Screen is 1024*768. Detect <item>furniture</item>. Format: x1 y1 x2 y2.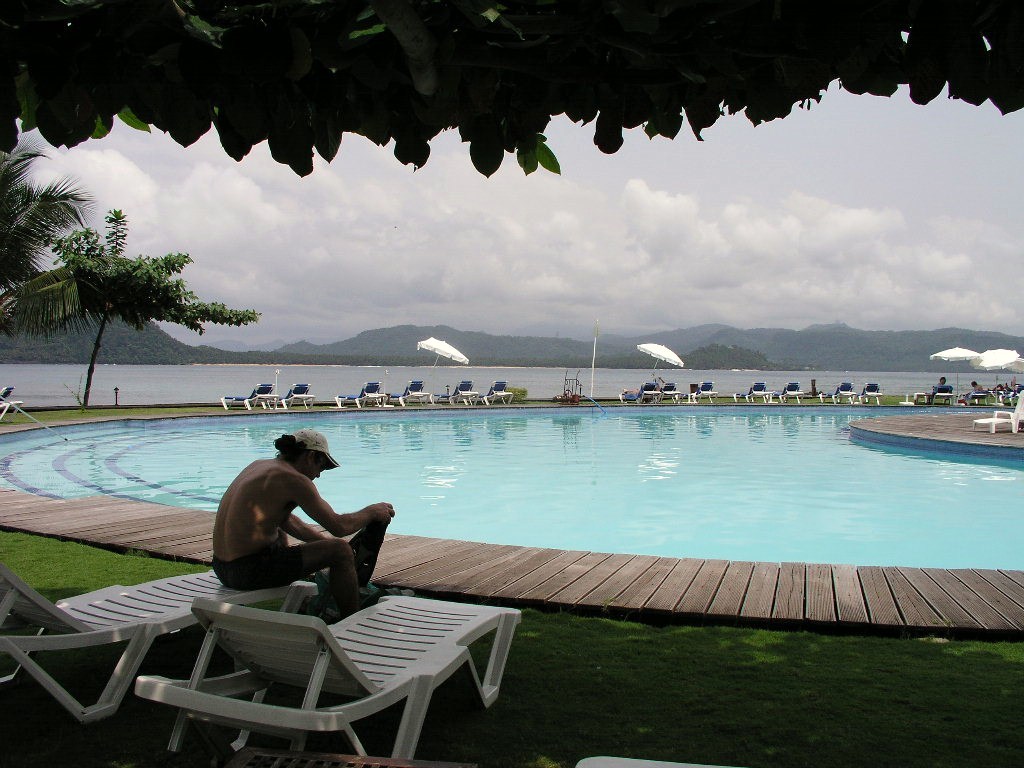
0 564 318 723.
